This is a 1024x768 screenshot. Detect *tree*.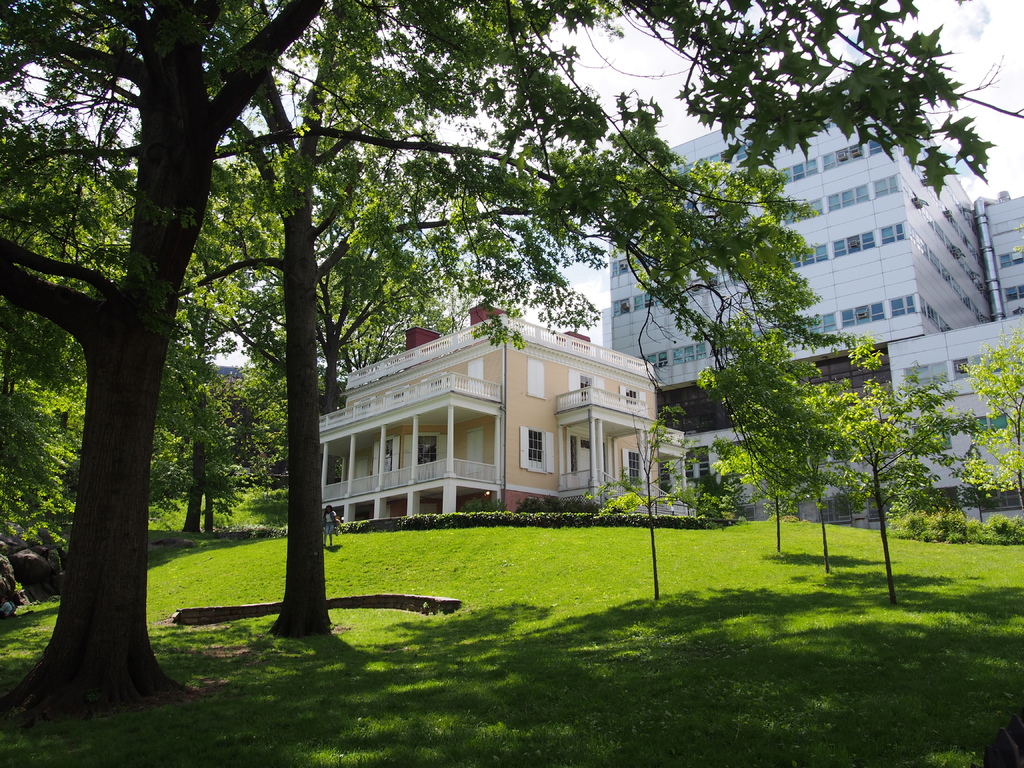
bbox(154, 315, 283, 531).
